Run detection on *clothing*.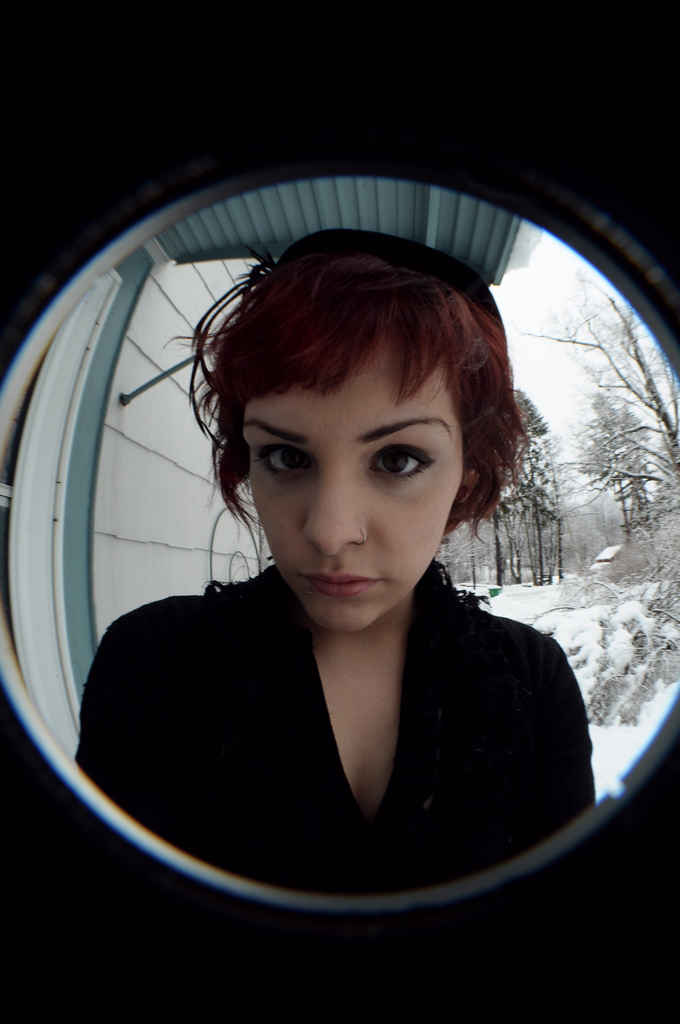
Result: <region>67, 558, 577, 899</region>.
